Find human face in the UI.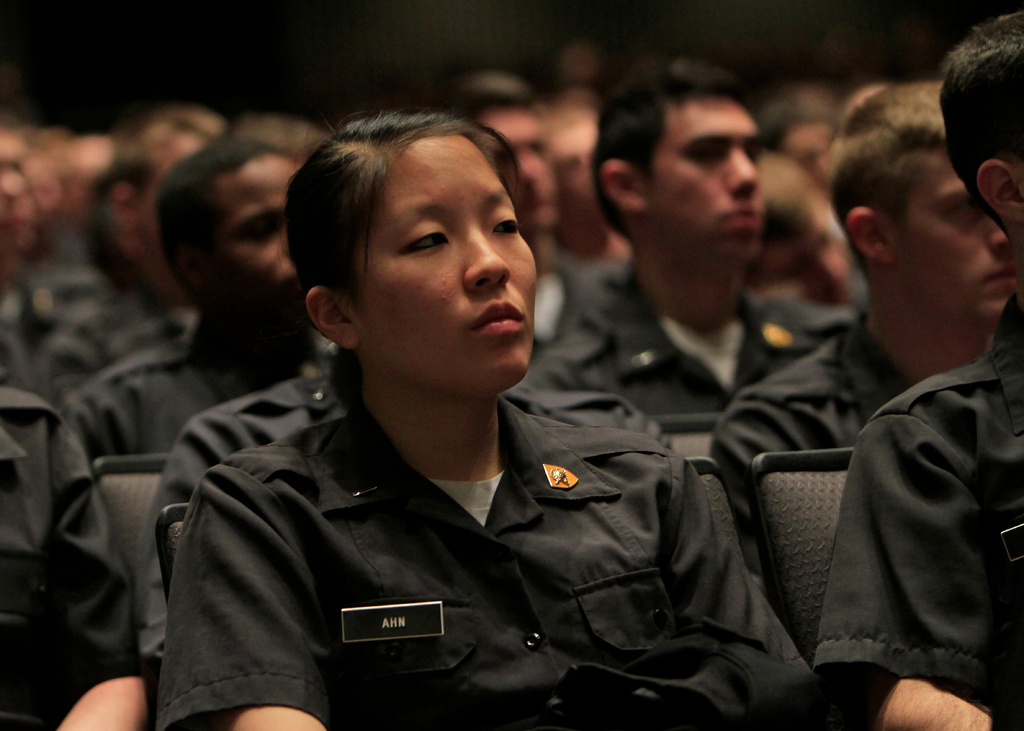
UI element at [892,150,1020,326].
